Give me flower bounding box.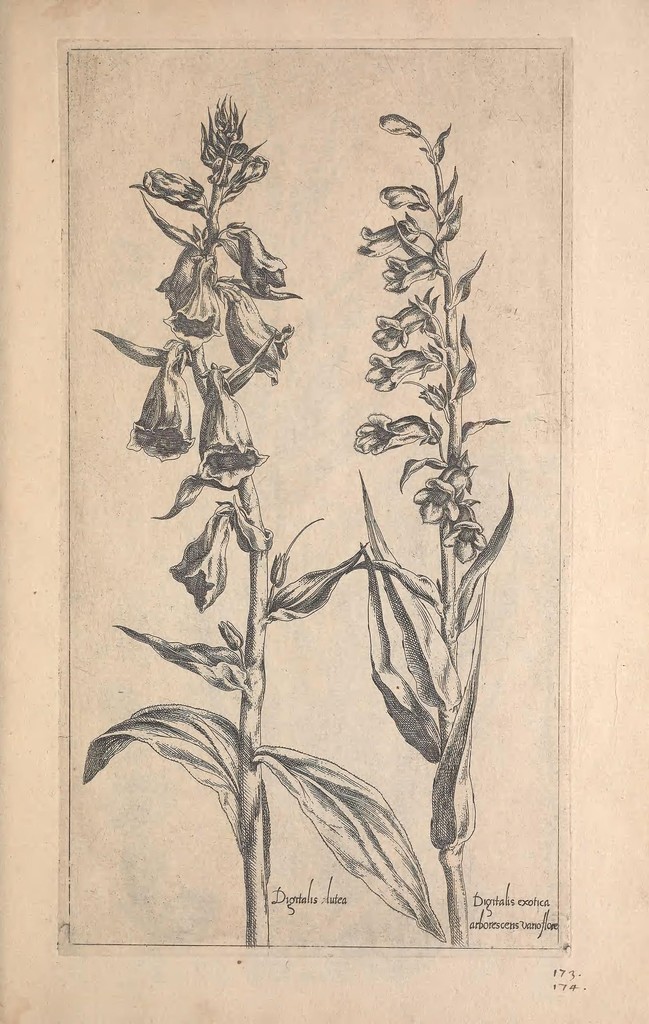
<box>378,113,422,139</box>.
